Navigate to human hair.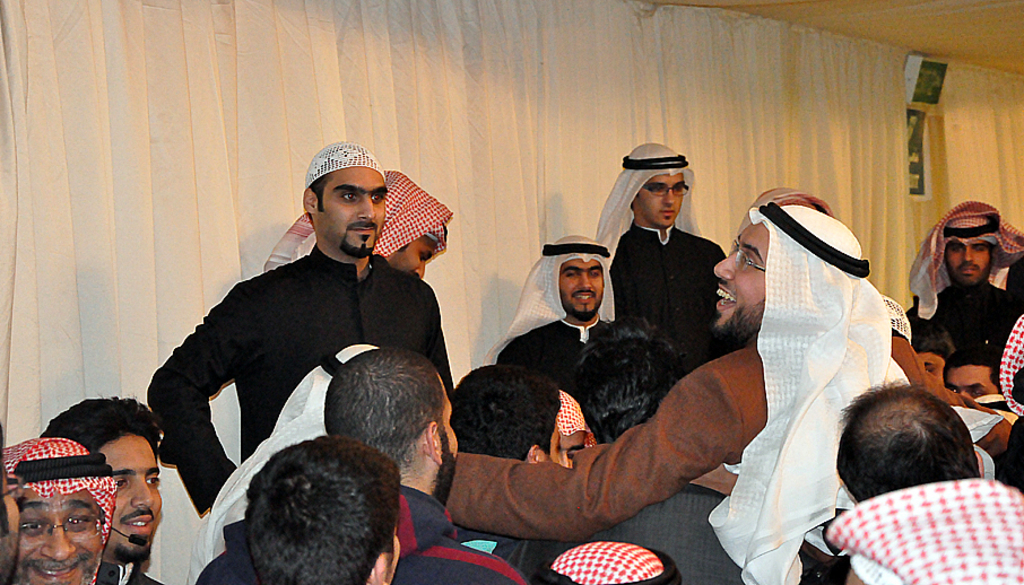
Navigation target: box(832, 376, 981, 503).
